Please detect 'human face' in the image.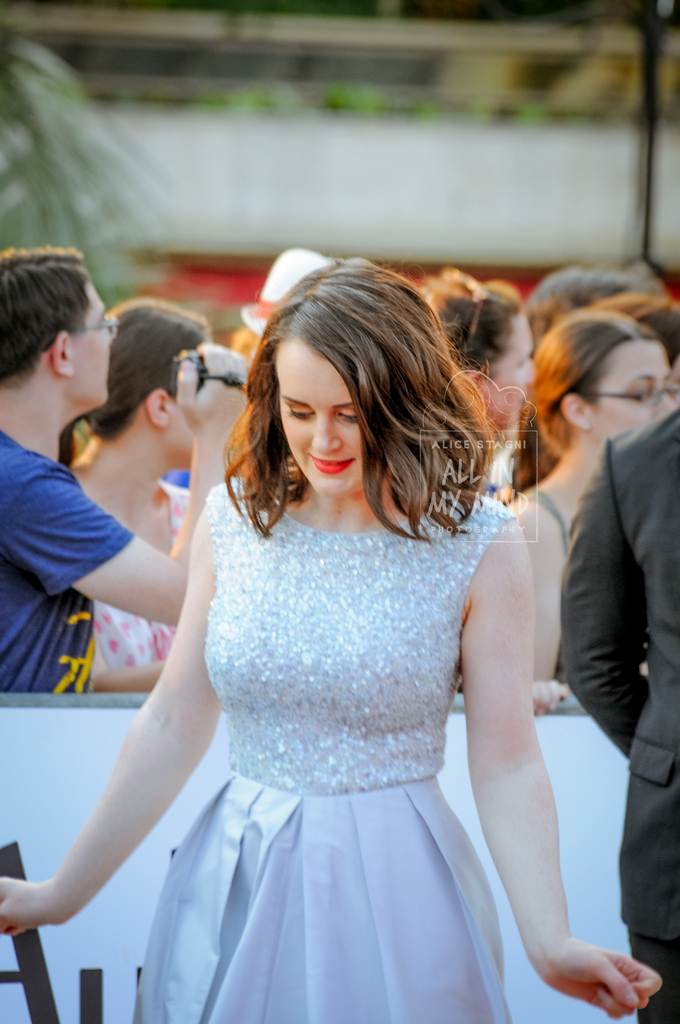
[left=600, top=356, right=668, bottom=438].
